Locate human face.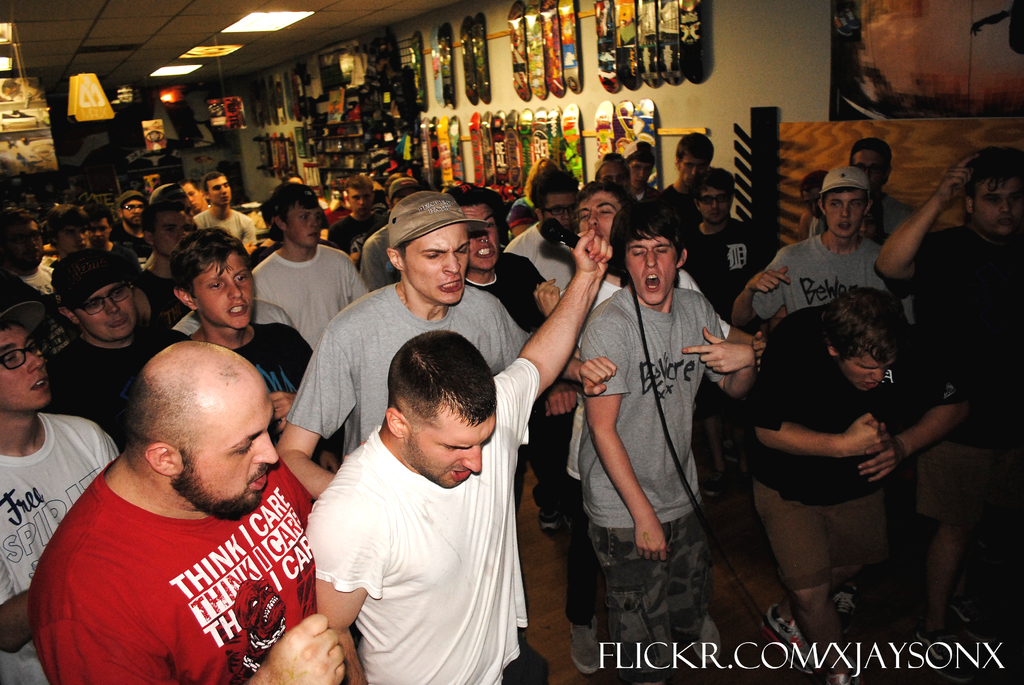
Bounding box: 124, 198, 142, 222.
